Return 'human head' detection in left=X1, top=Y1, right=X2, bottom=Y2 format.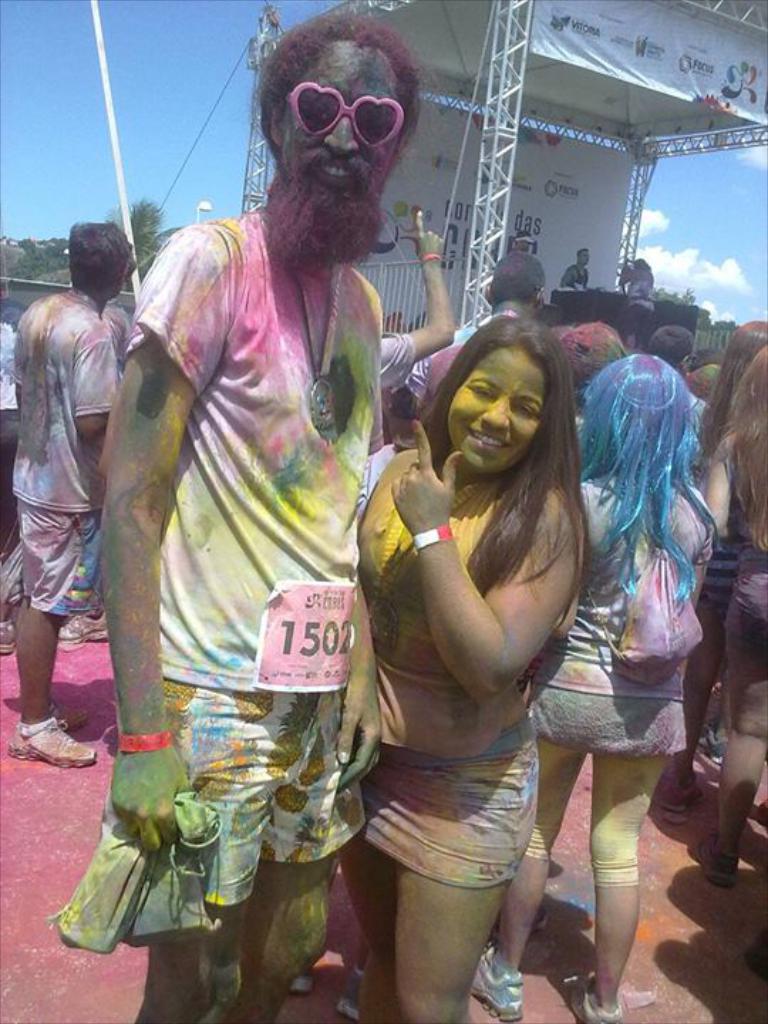
left=715, top=317, right=767, bottom=378.
